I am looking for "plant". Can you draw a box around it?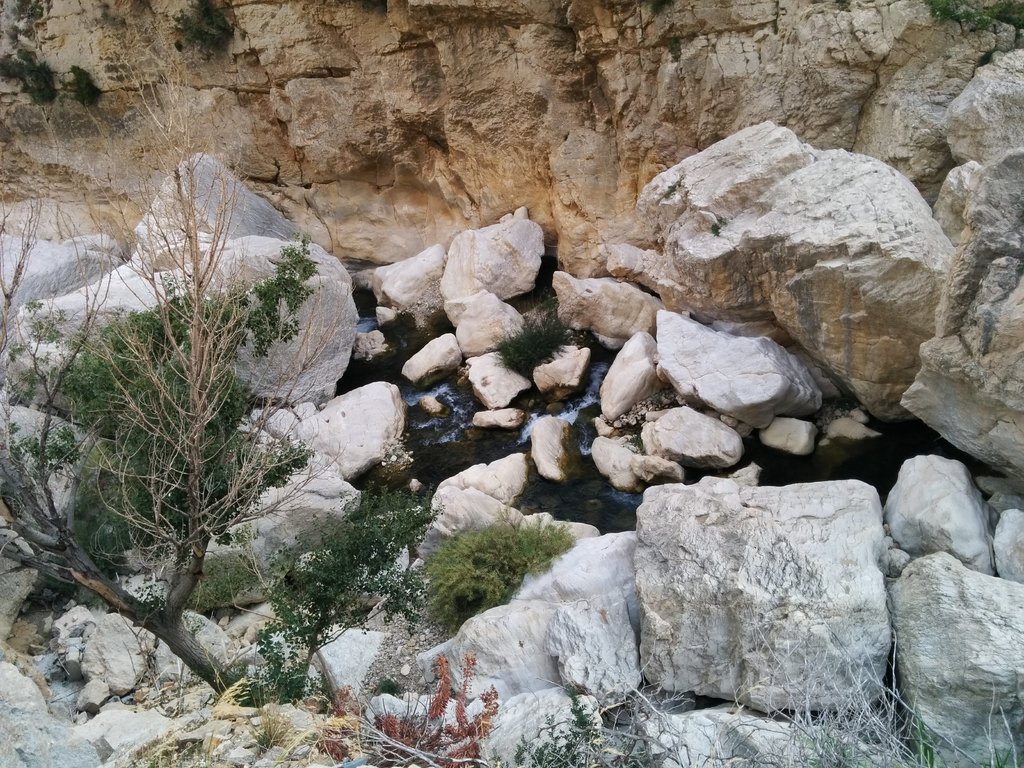
Sure, the bounding box is bbox=[484, 303, 573, 384].
